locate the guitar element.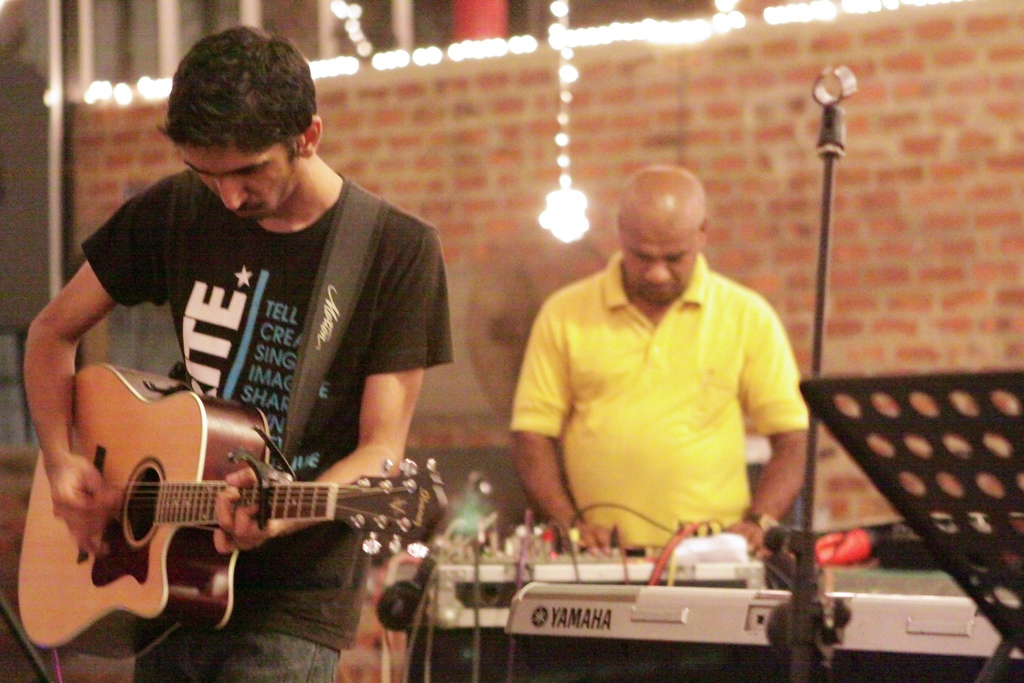
Element bbox: rect(17, 324, 421, 661).
